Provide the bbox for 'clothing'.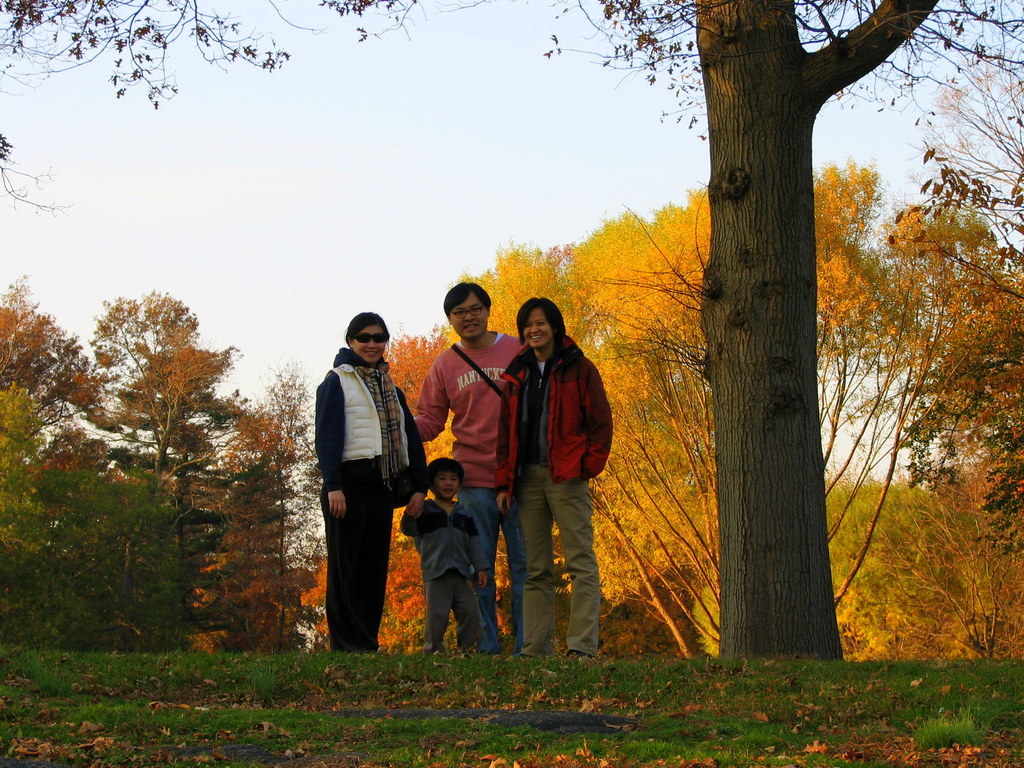
(508,461,601,663).
